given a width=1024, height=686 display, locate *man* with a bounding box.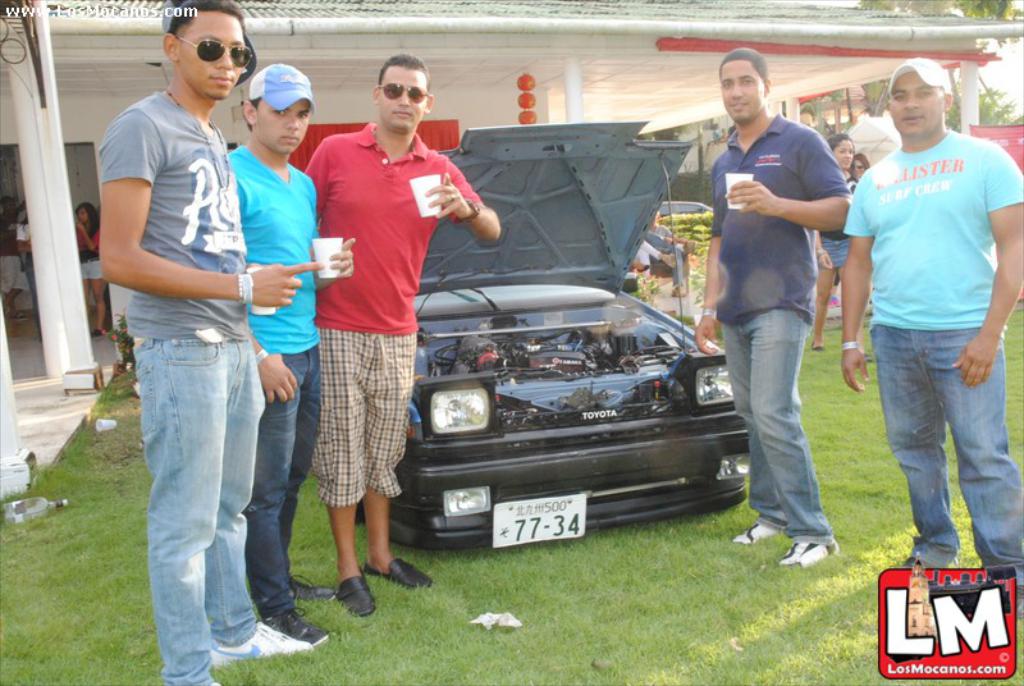
Located: (left=836, top=55, right=1015, bottom=580).
